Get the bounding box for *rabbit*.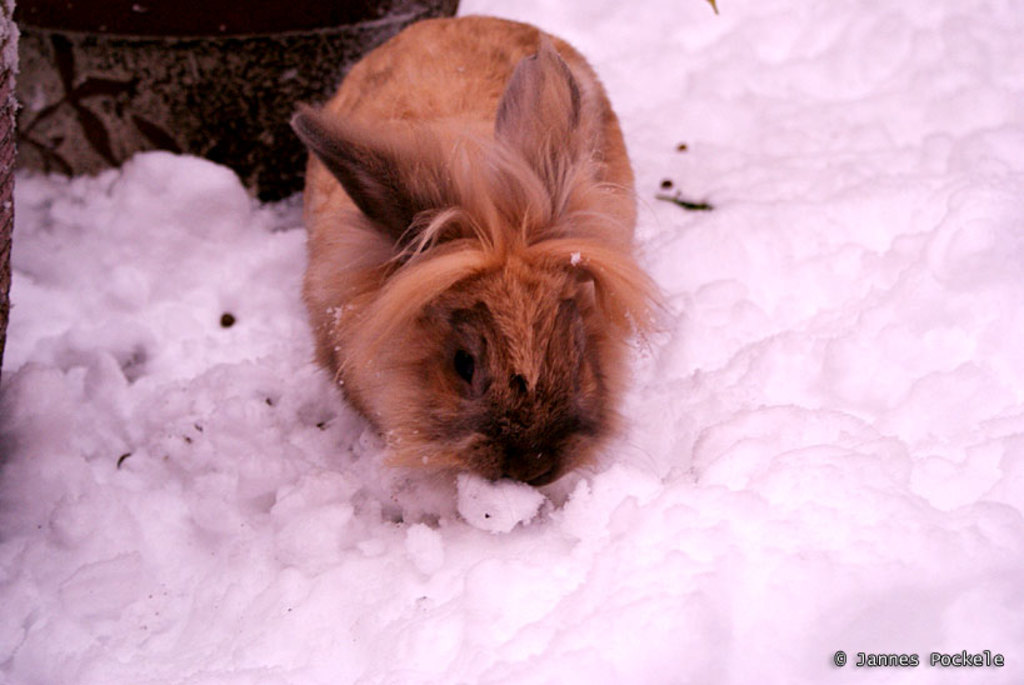
box=[288, 14, 671, 475].
